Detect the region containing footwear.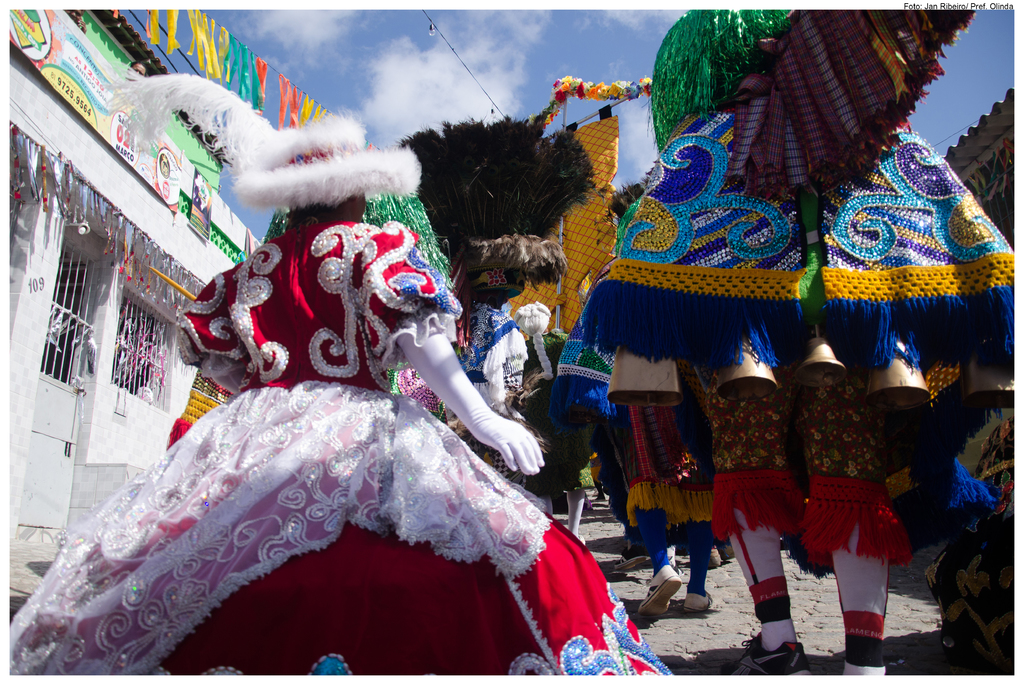
710/550/723/567.
